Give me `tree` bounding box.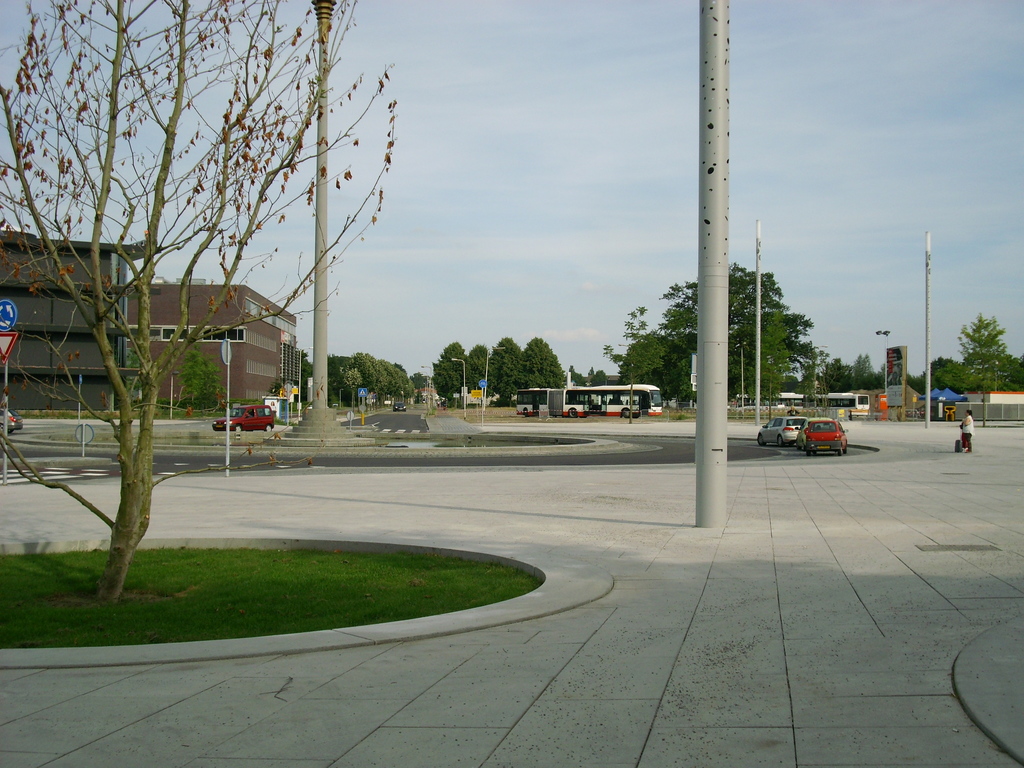
rect(585, 367, 607, 392).
